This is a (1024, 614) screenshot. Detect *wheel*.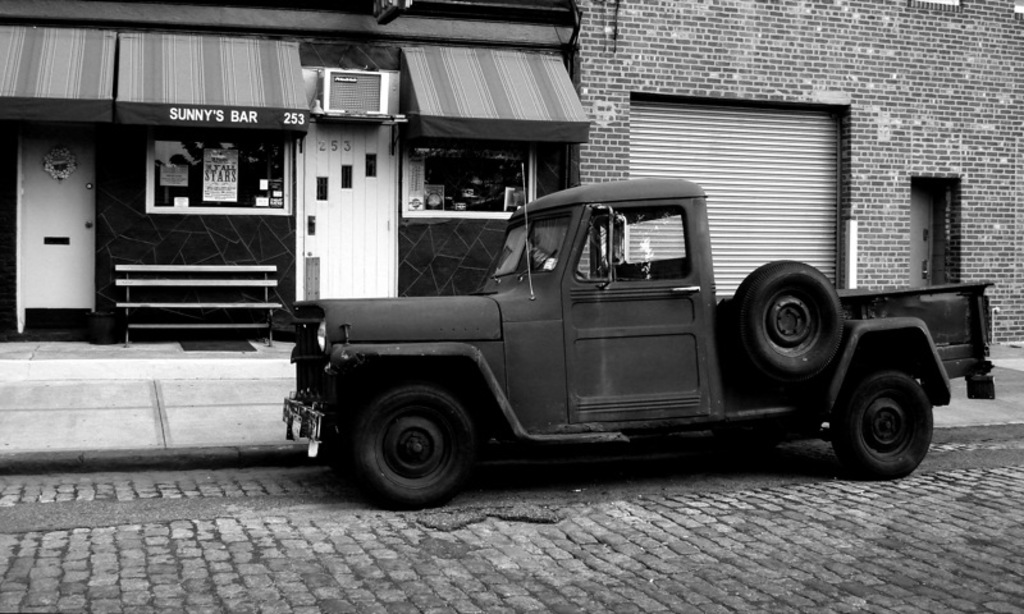
select_region(722, 258, 849, 380).
